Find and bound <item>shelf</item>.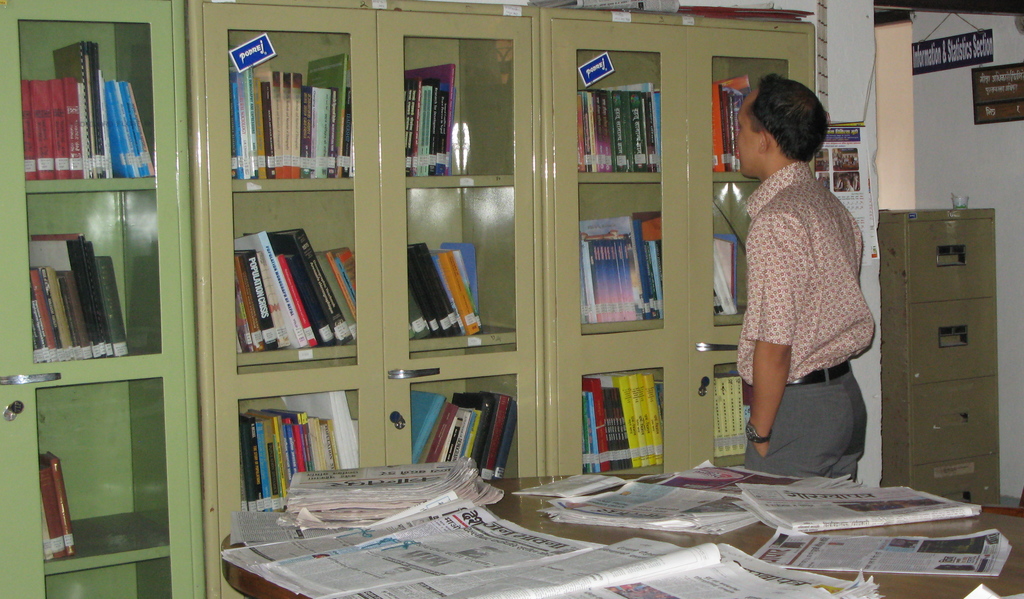
Bound: locate(30, 570, 188, 598).
